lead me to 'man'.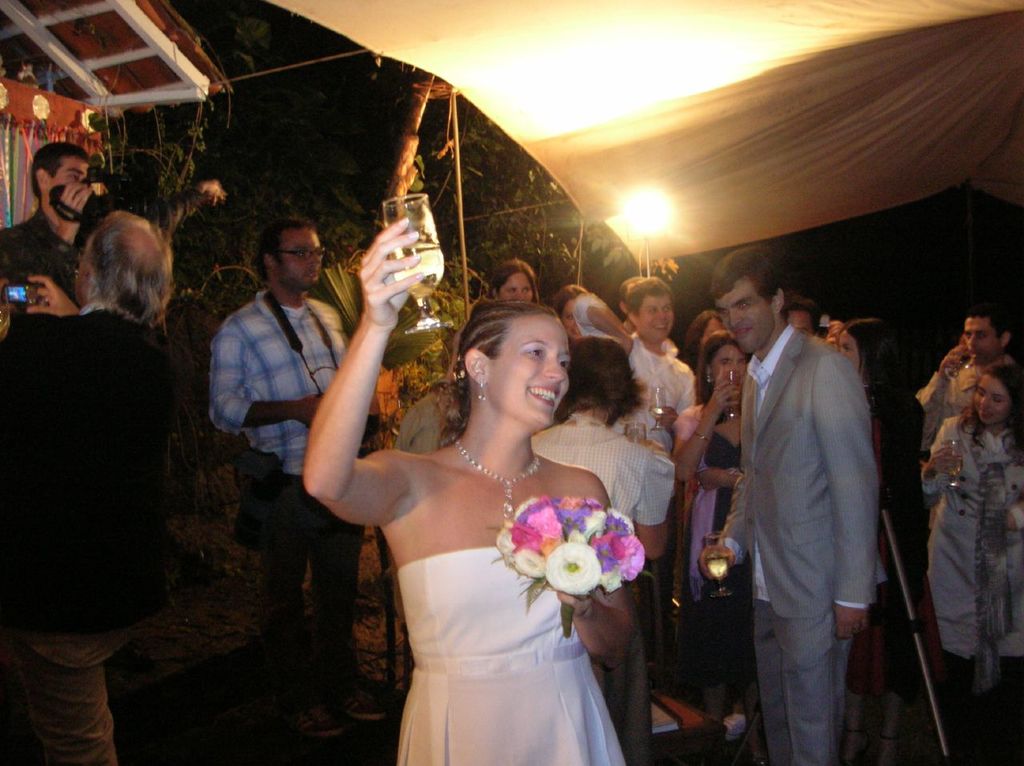
Lead to 0/213/198/765.
